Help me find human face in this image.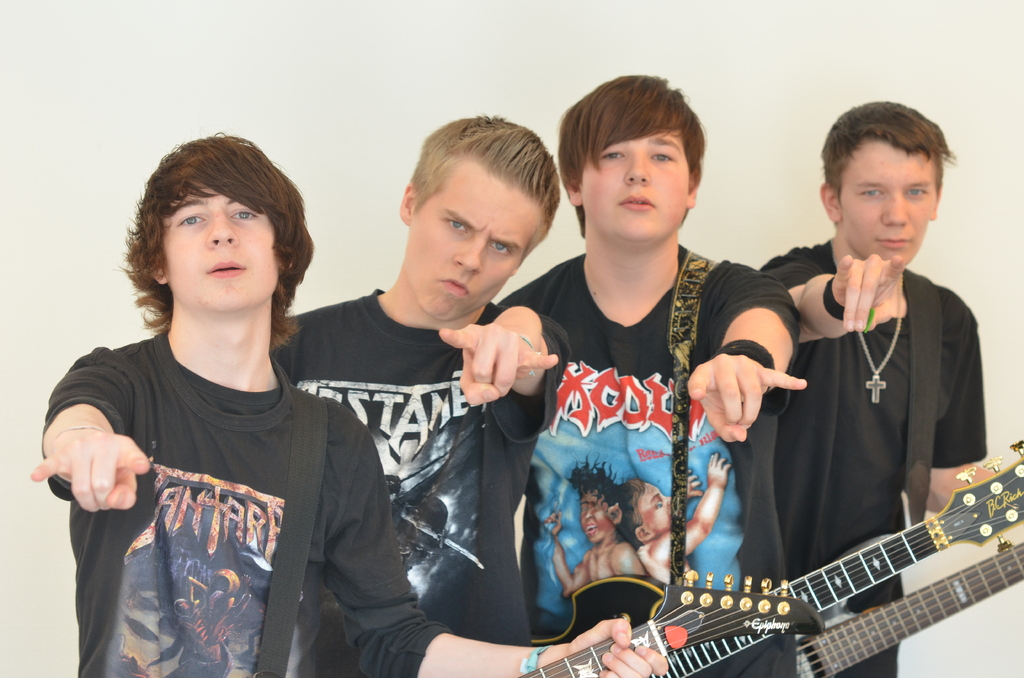
Found it: Rect(582, 134, 692, 241).
